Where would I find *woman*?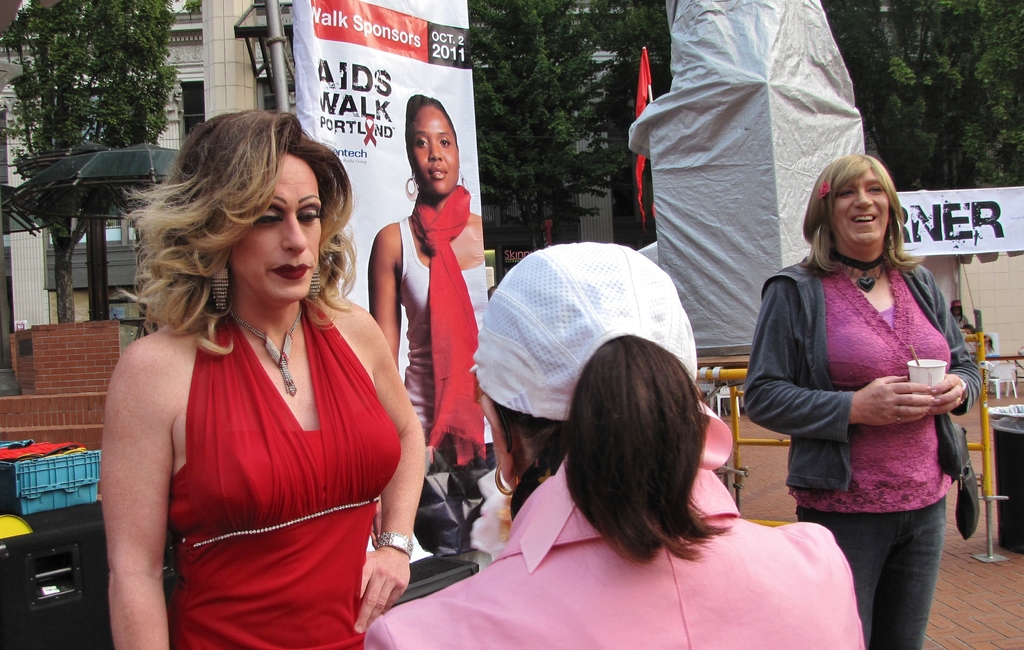
At Rect(368, 83, 497, 488).
